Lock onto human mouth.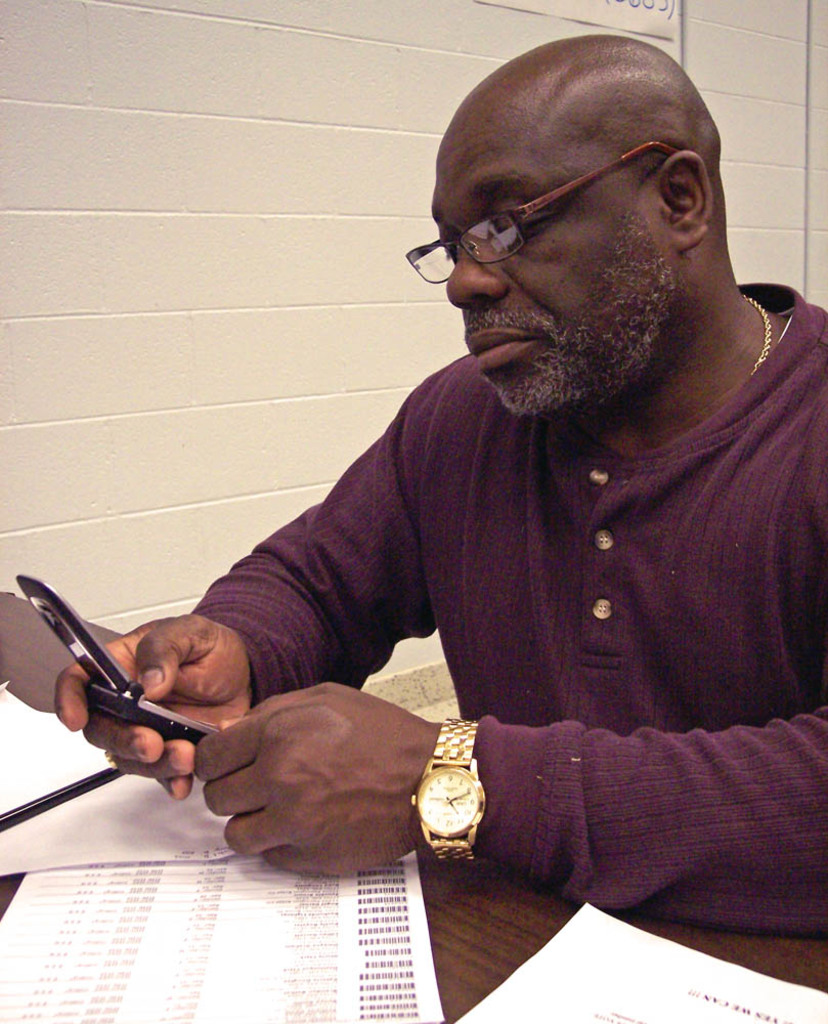
Locked: 452:316:532:380.
